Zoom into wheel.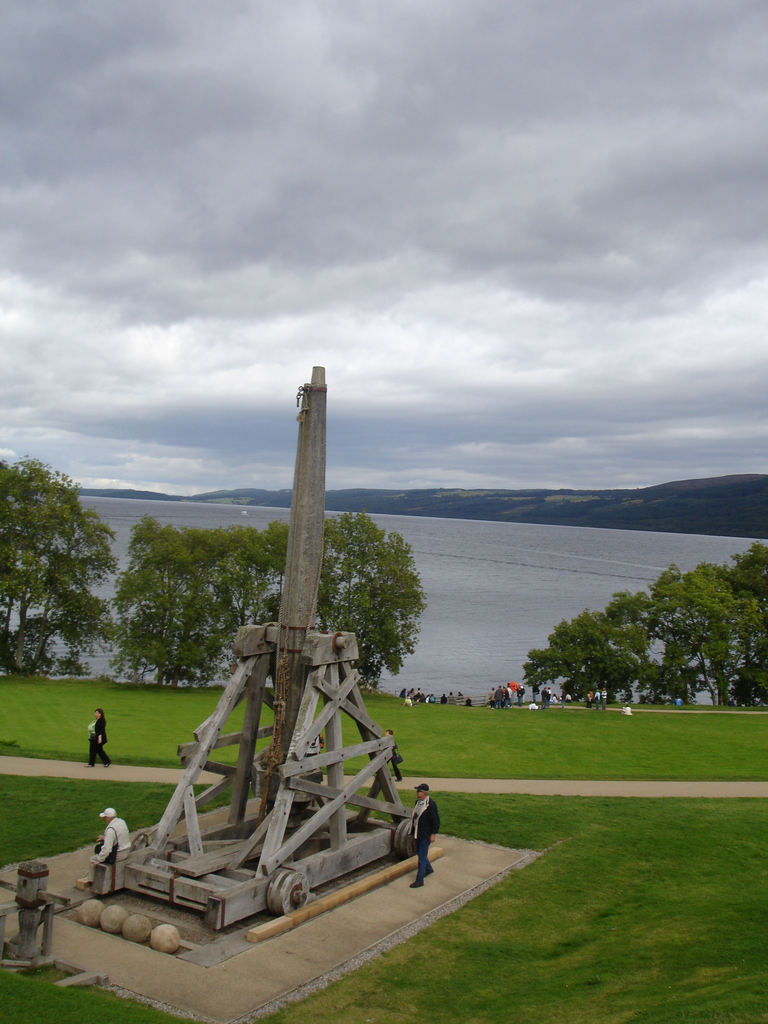
Zoom target: (389,815,415,863).
